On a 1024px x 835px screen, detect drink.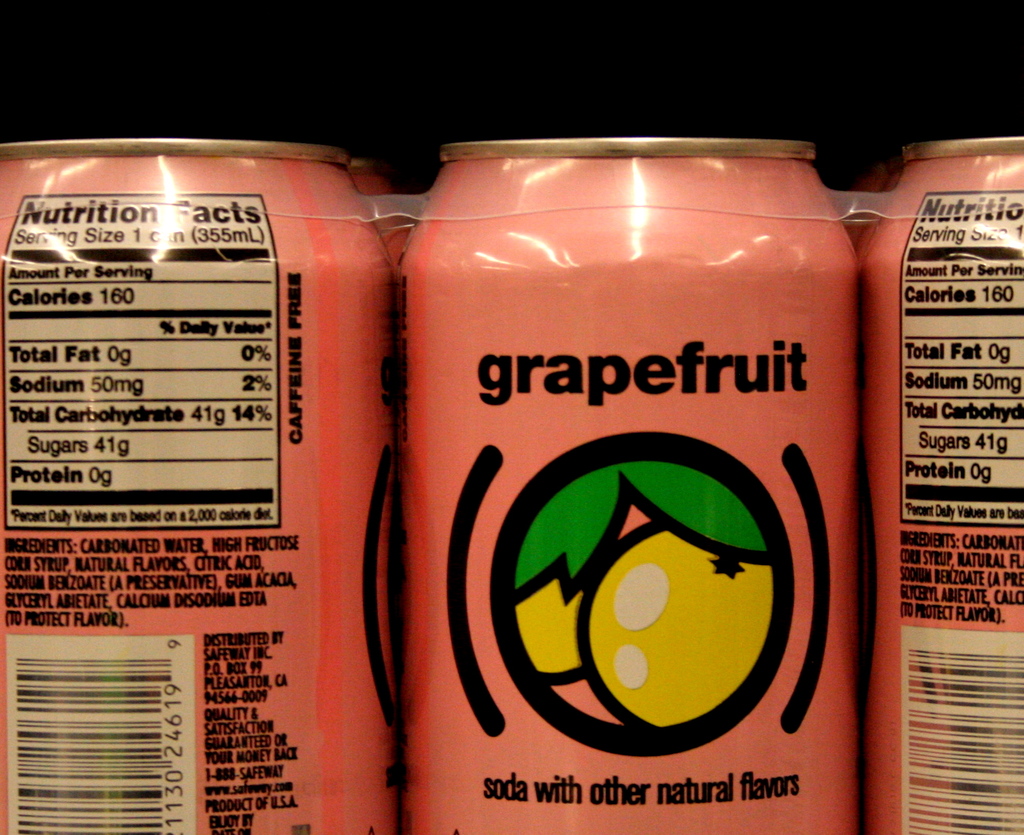
locate(373, 143, 913, 815).
